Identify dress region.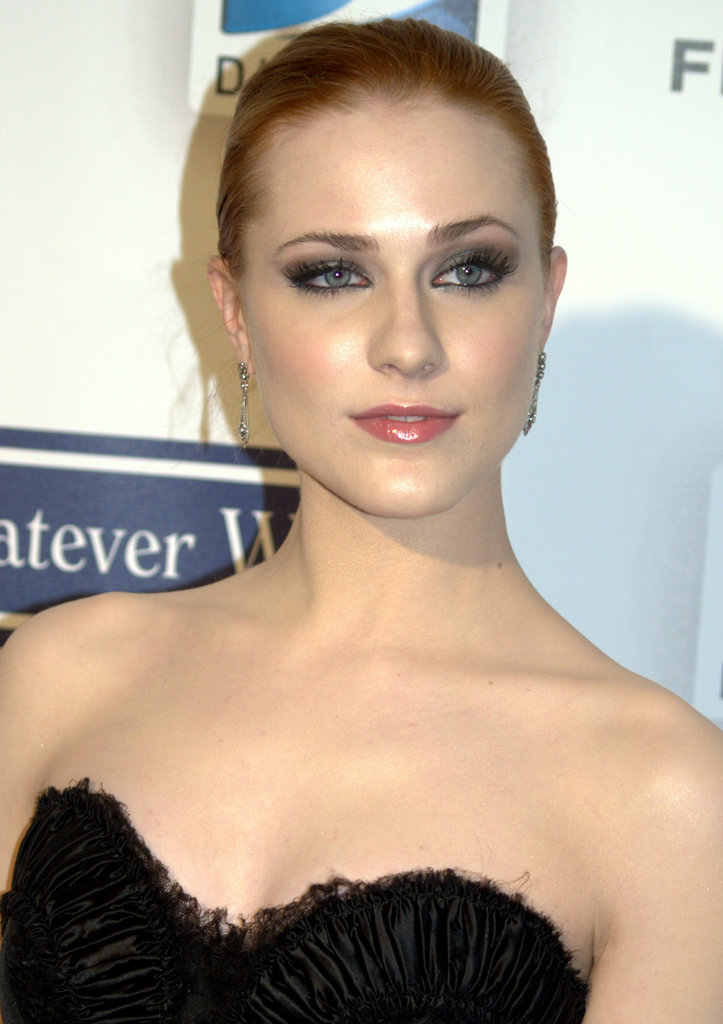
Region: select_region(0, 769, 595, 1023).
